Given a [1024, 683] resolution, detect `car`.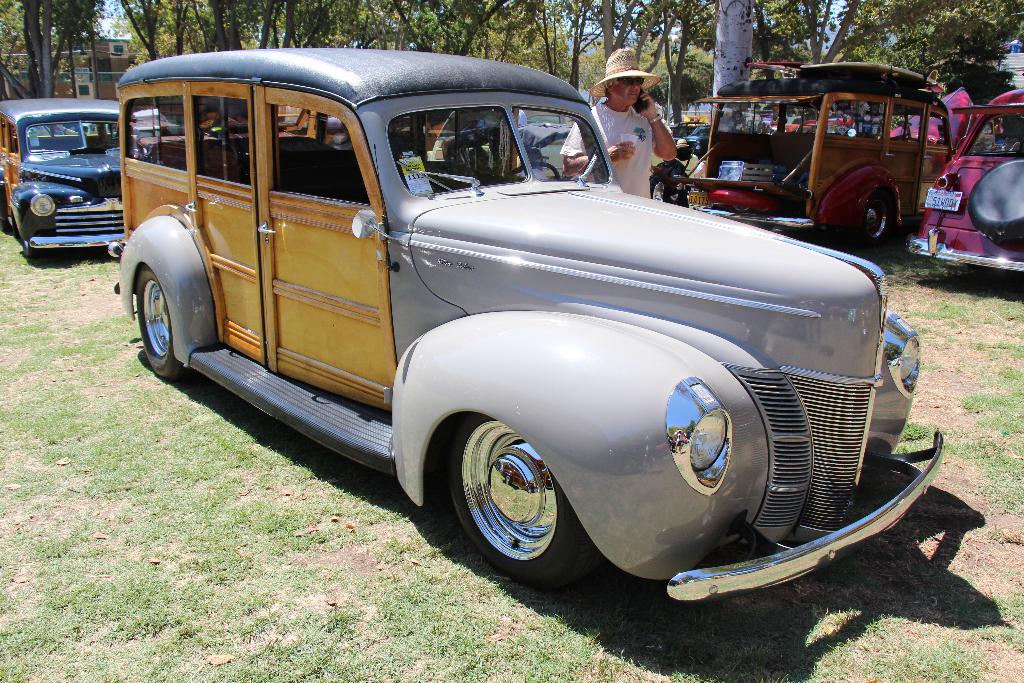
l=905, t=90, r=1023, b=275.
